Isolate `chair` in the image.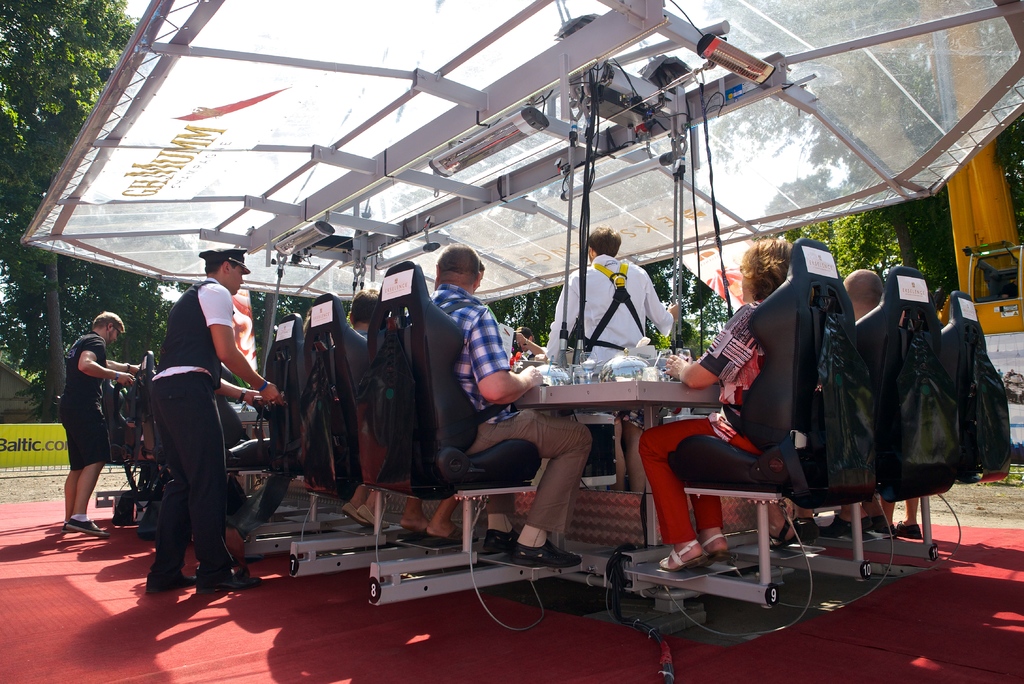
Isolated region: x1=96 y1=371 x2=140 y2=474.
